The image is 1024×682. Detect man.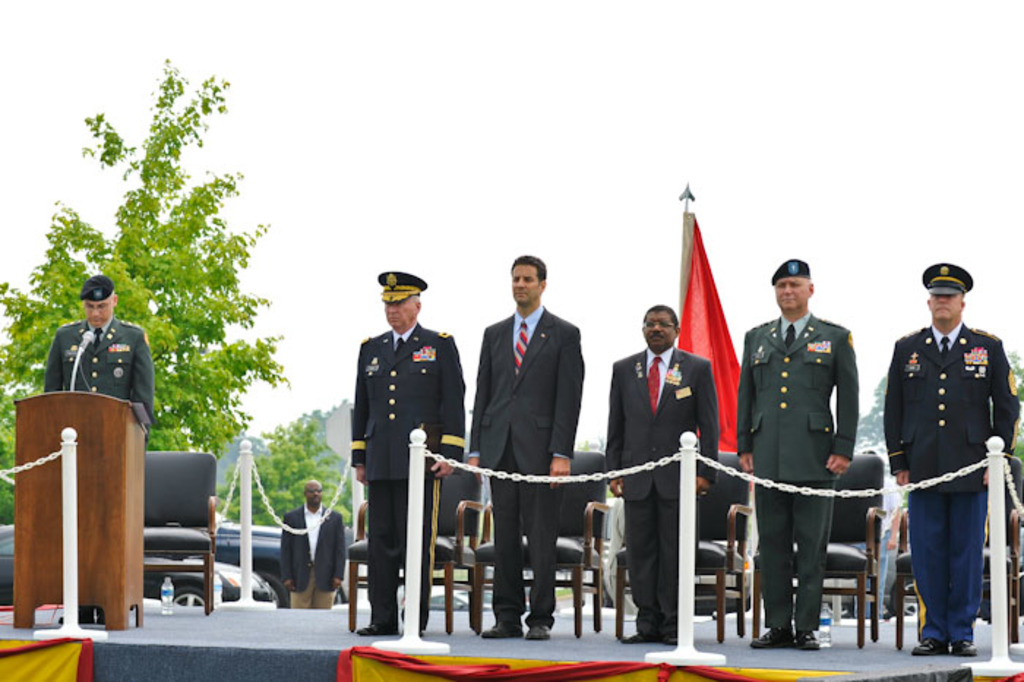
Detection: bbox(276, 474, 344, 612).
